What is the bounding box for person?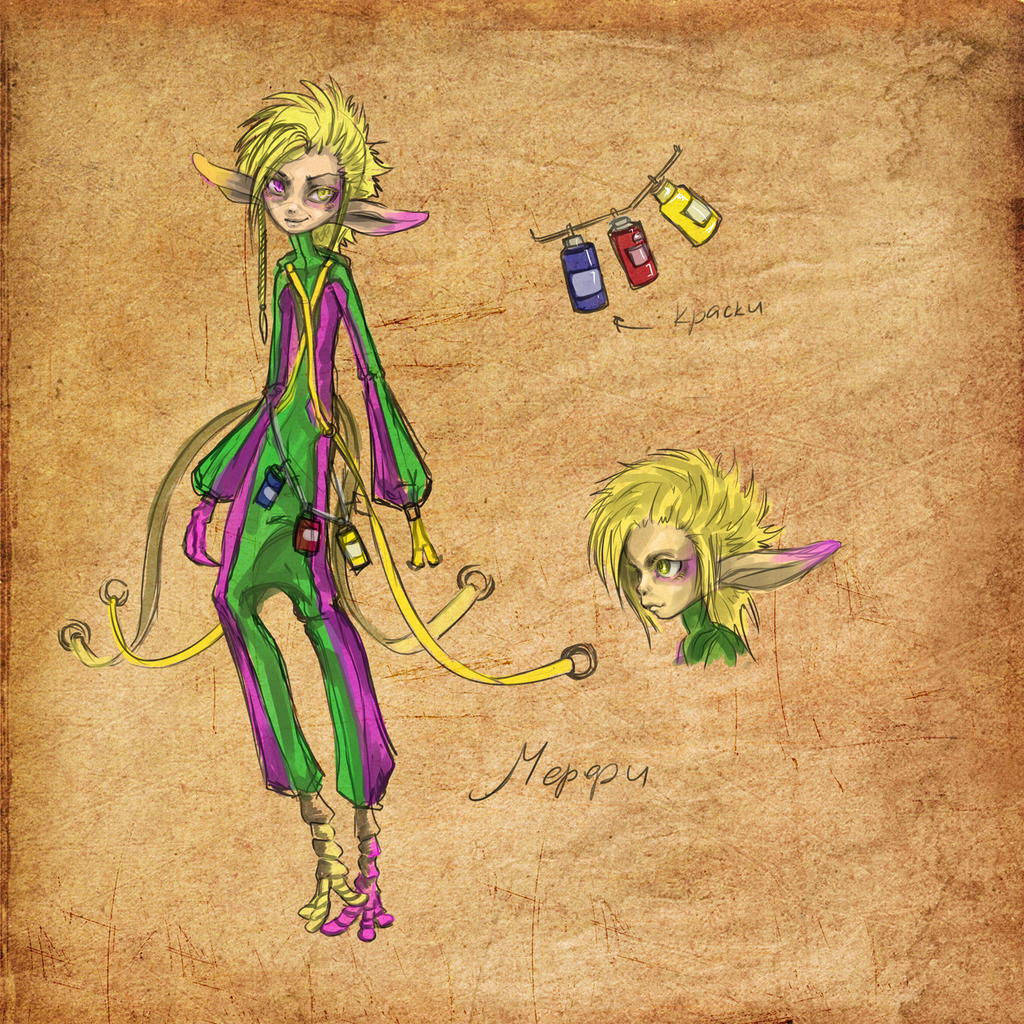
[167,3,445,952].
